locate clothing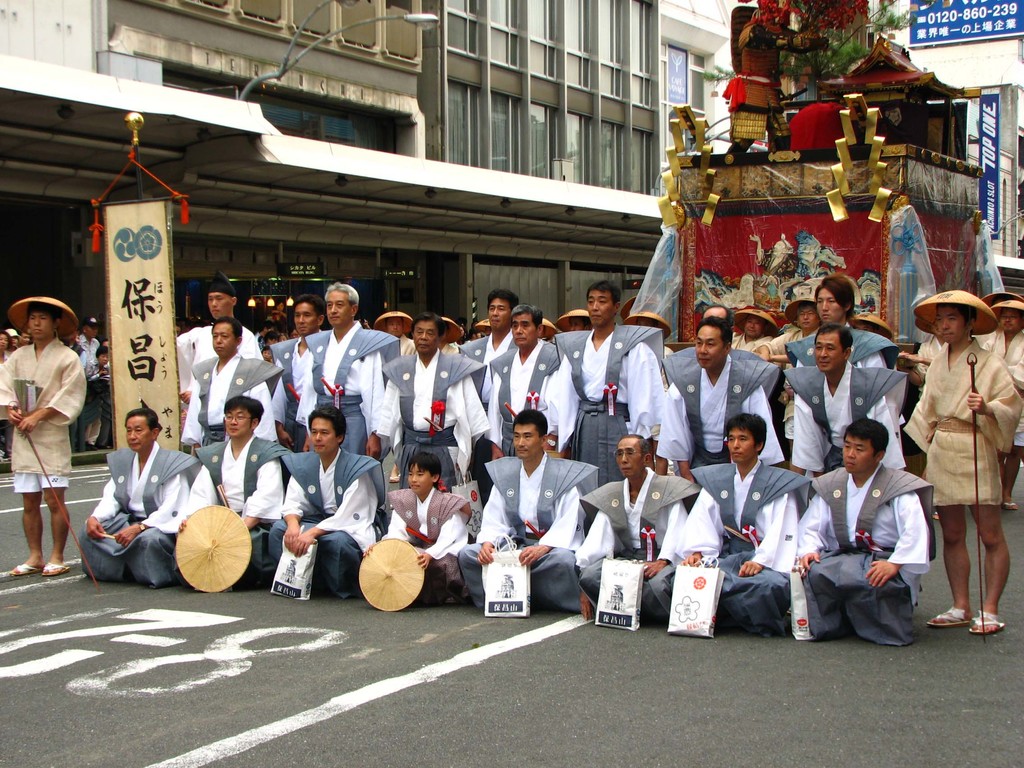
region(175, 328, 262, 442)
